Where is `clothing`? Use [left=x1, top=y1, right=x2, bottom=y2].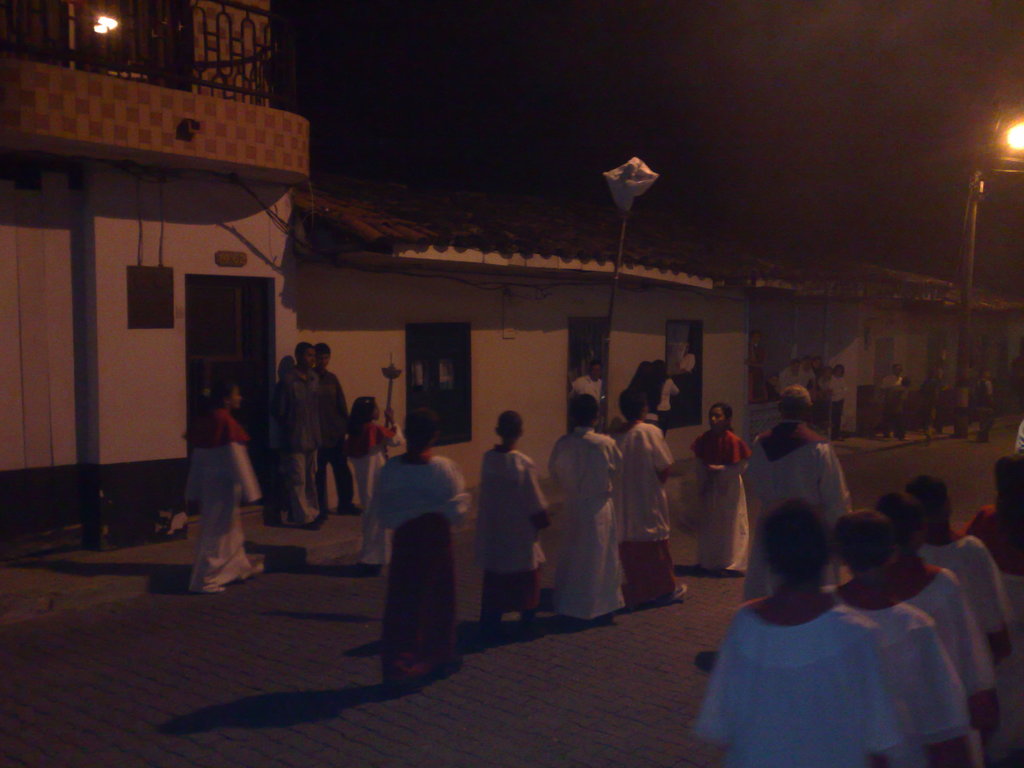
[left=906, top=563, right=991, bottom=698].
